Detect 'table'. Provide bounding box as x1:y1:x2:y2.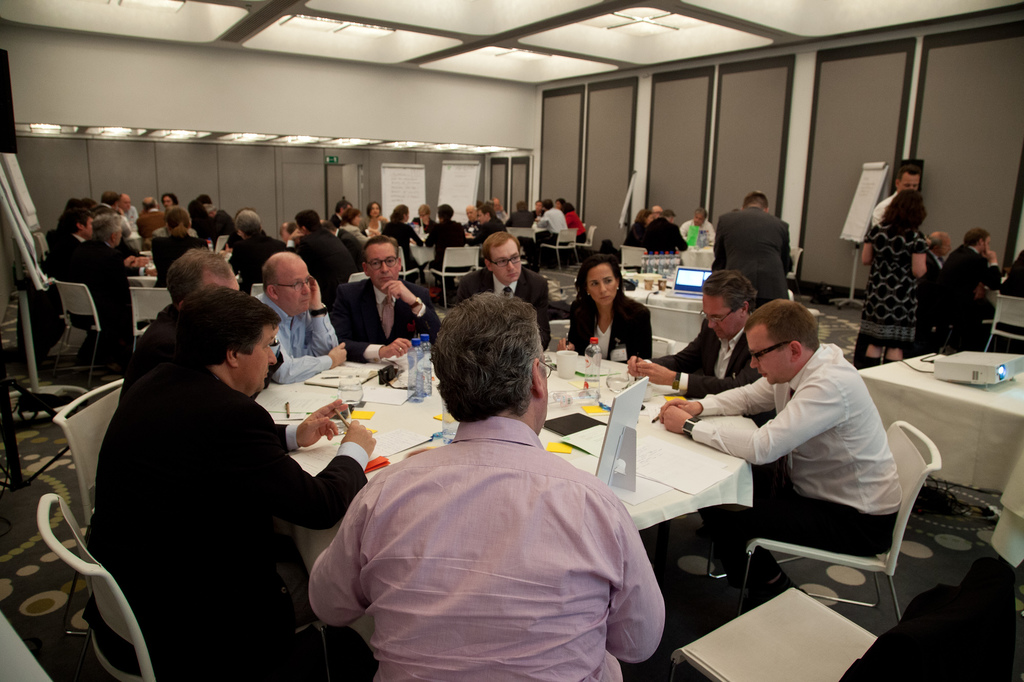
876:342:1023:534.
